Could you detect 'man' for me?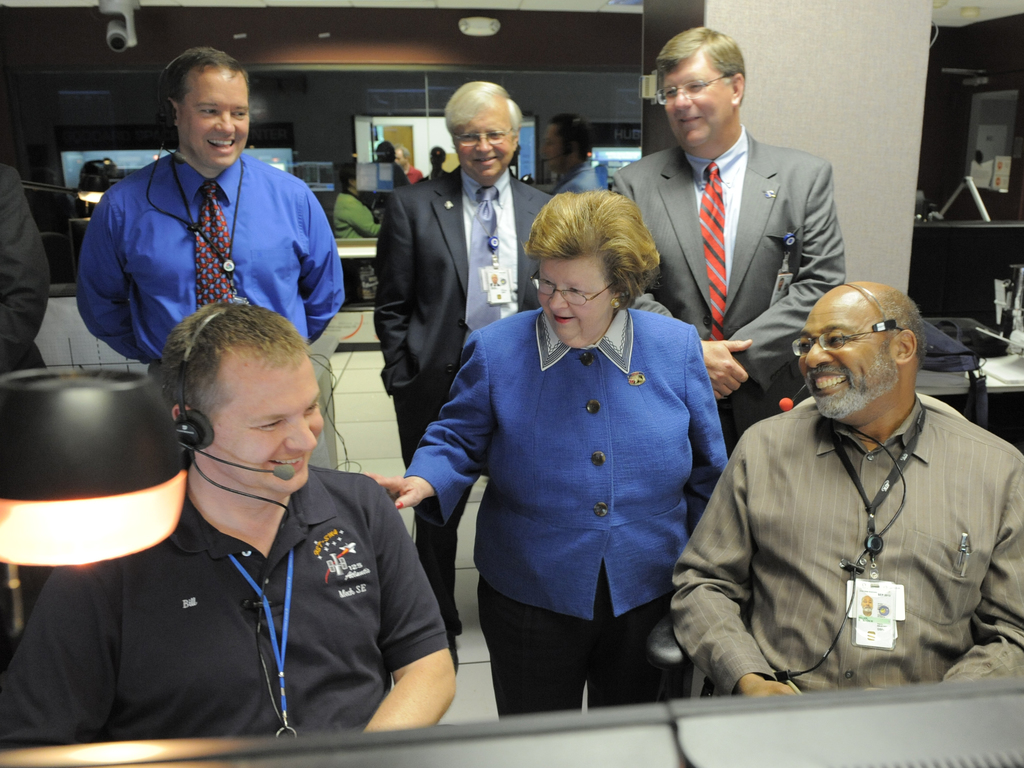
Detection result: [392, 145, 424, 185].
